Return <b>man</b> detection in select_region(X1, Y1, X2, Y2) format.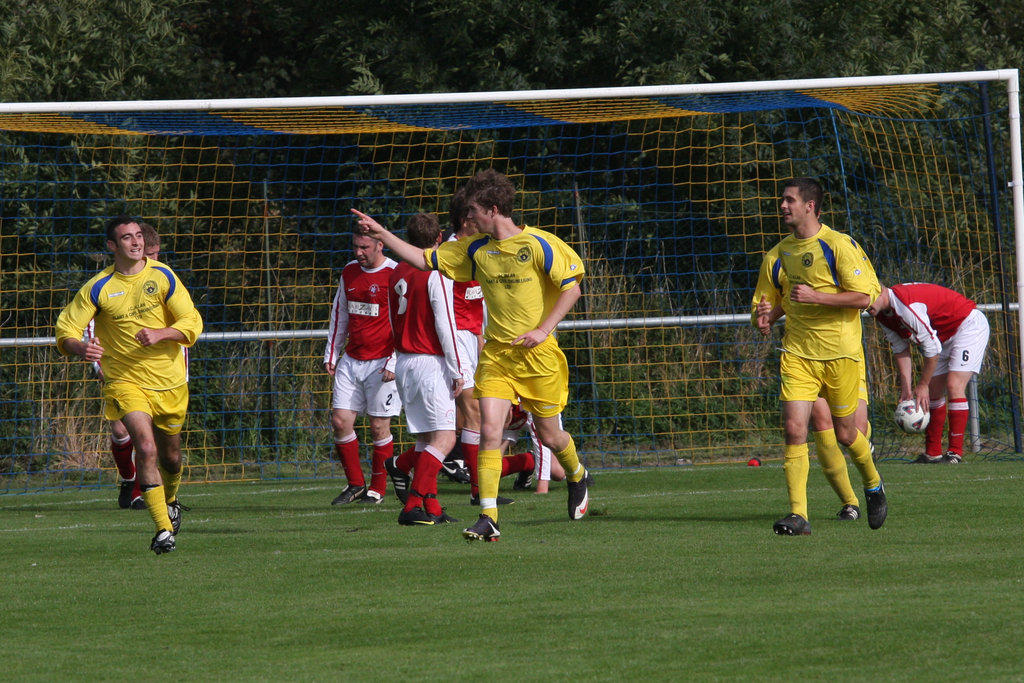
select_region(442, 186, 518, 509).
